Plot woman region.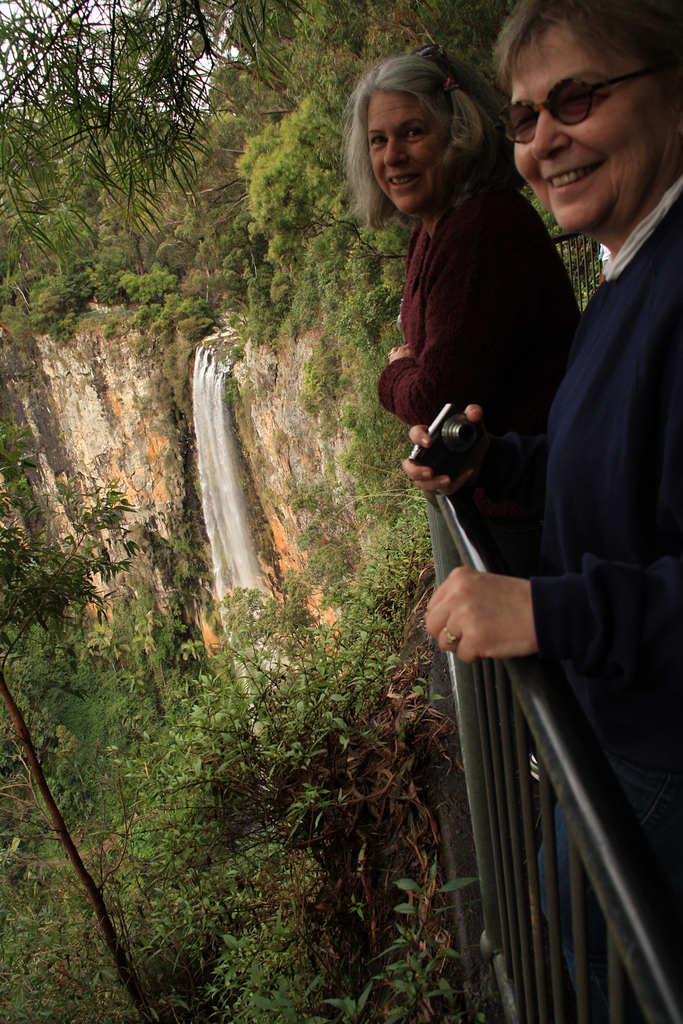
Plotted at 349, 41, 636, 566.
